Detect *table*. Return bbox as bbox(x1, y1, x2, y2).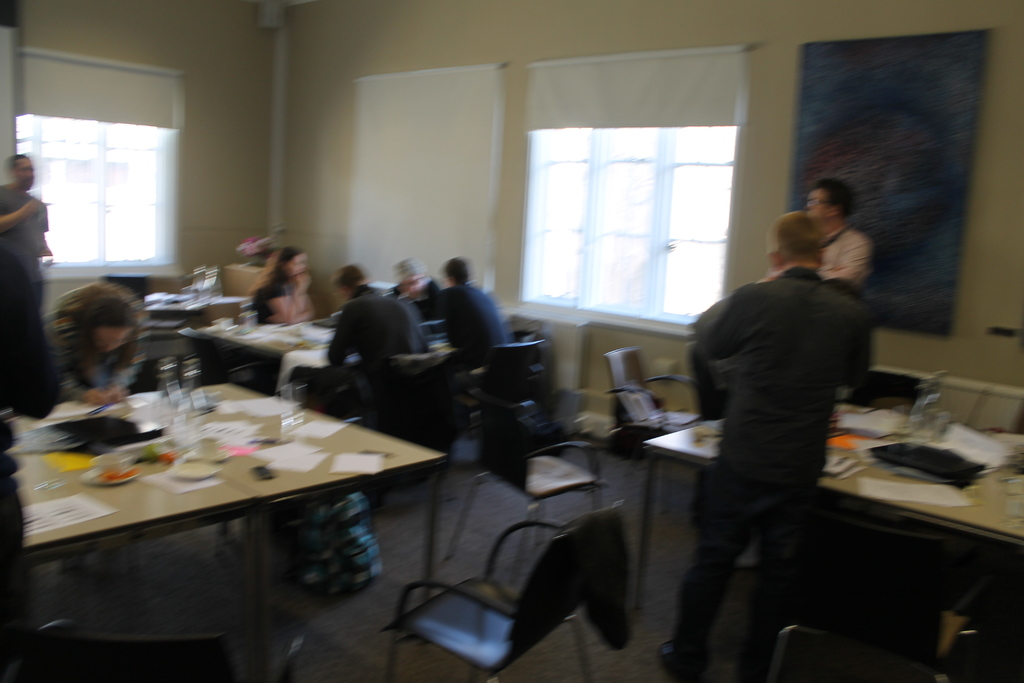
bbox(609, 358, 957, 672).
